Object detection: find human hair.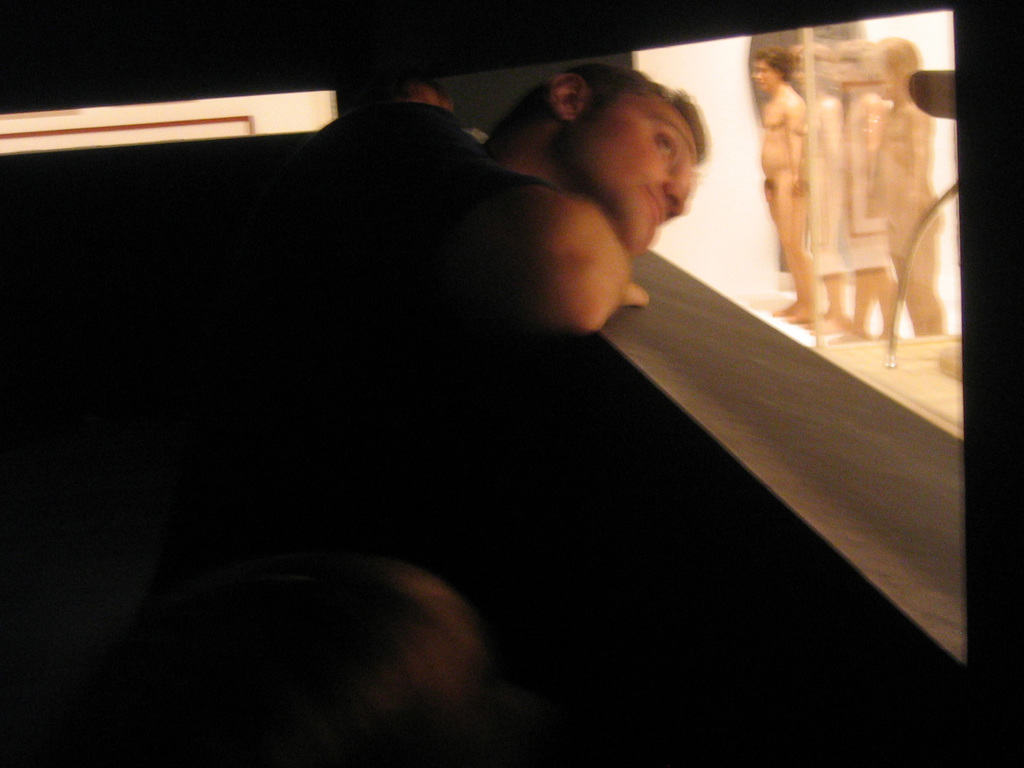
<box>512,68,705,165</box>.
